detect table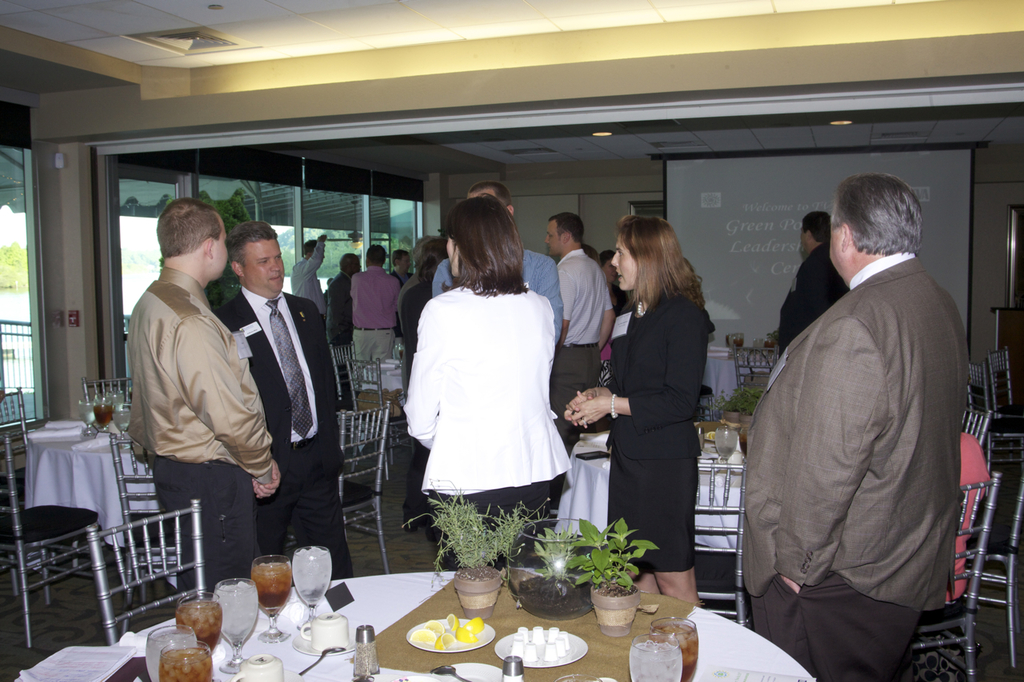
box=[702, 352, 740, 405]
